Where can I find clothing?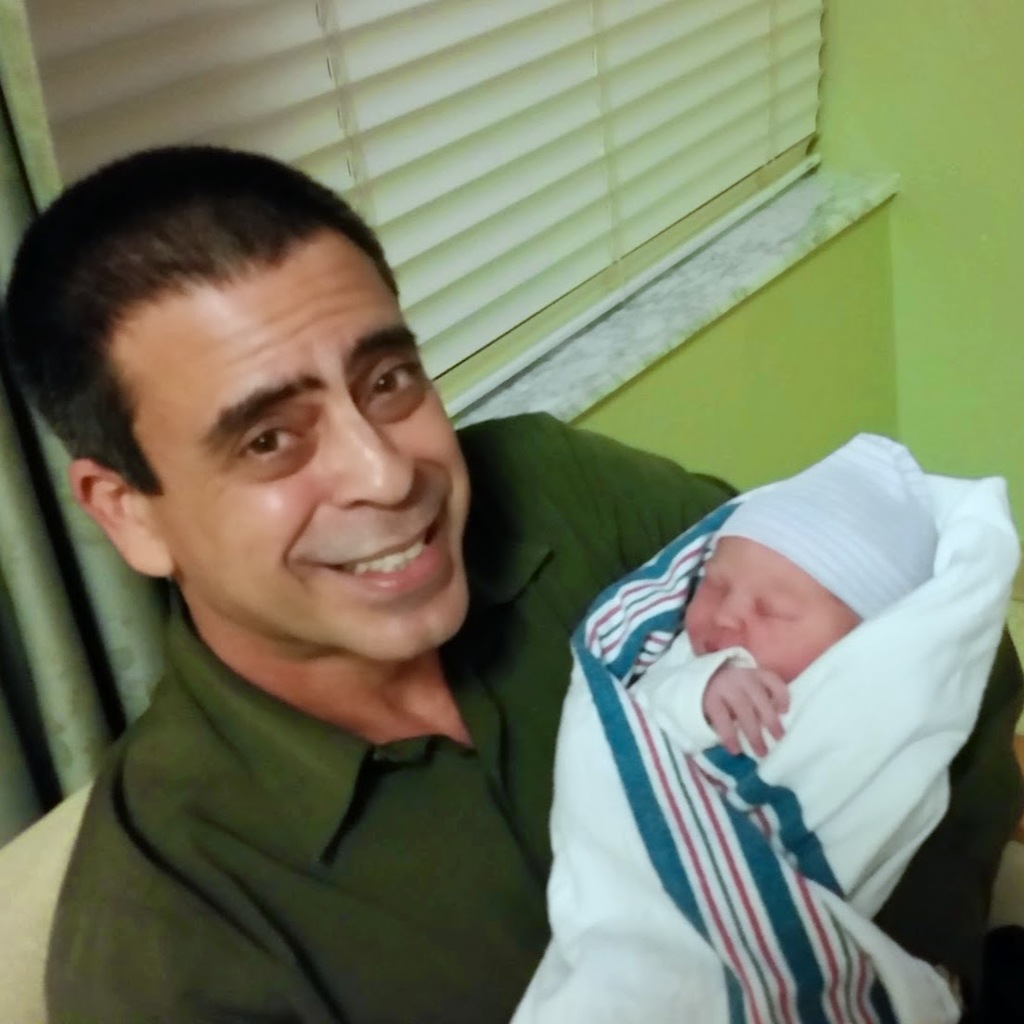
You can find it at select_region(45, 409, 1023, 1023).
